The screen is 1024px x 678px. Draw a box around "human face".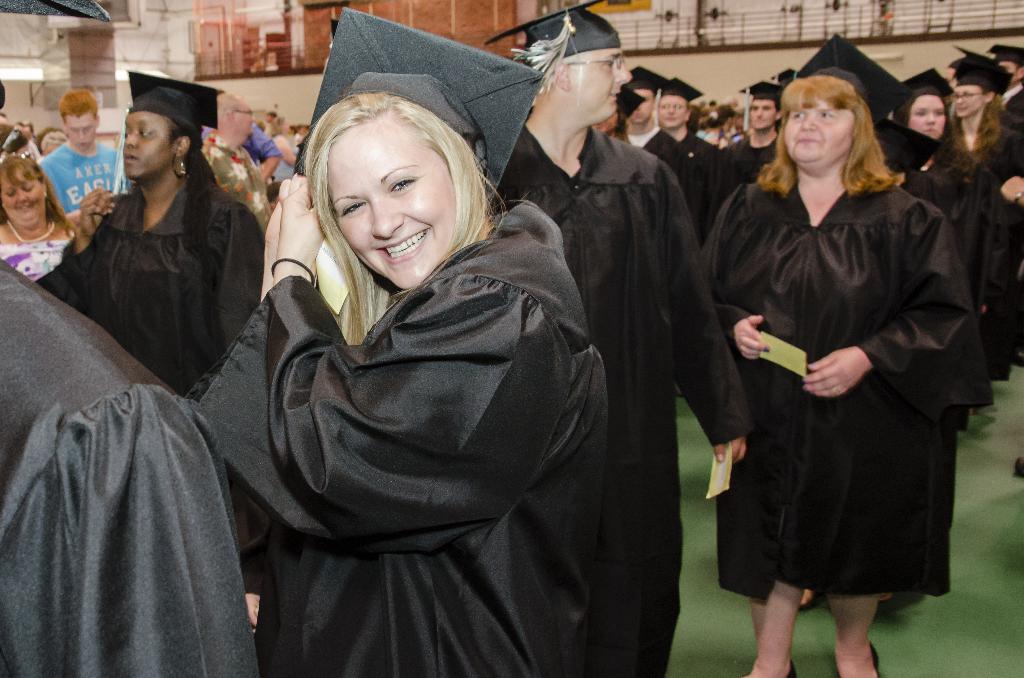
BBox(2, 166, 41, 226).
